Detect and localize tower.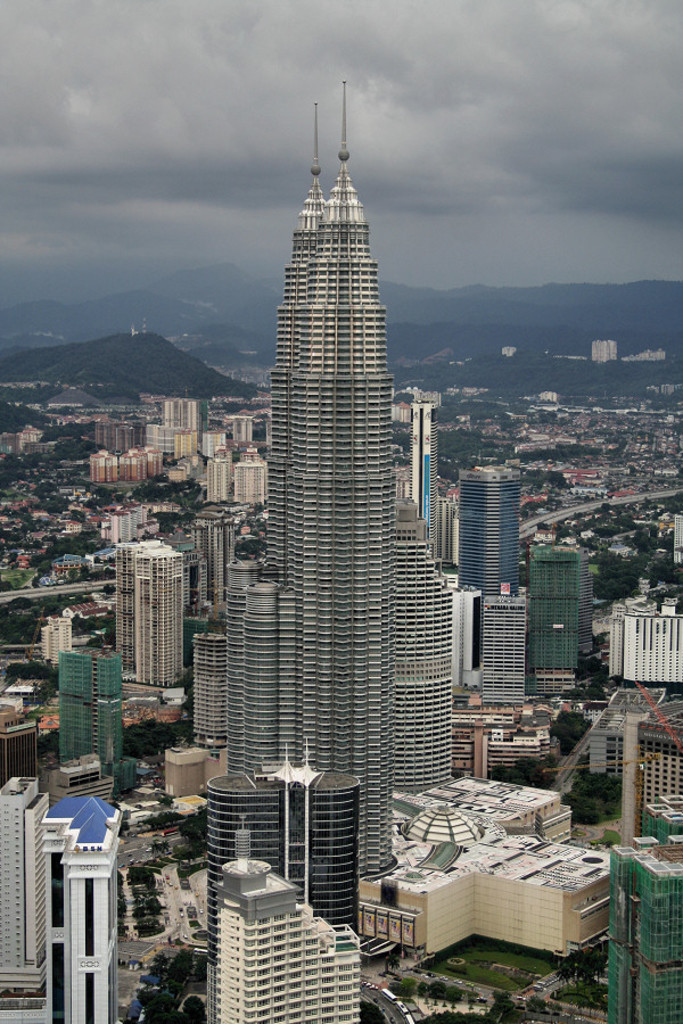
Localized at BBox(607, 576, 682, 697).
